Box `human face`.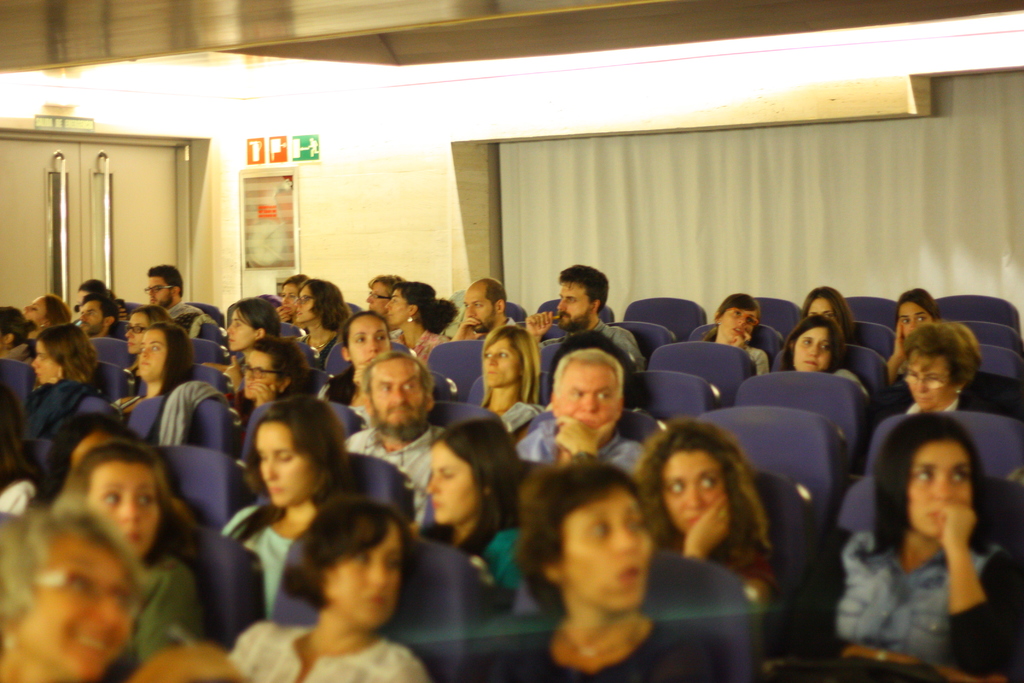
detection(80, 298, 108, 333).
